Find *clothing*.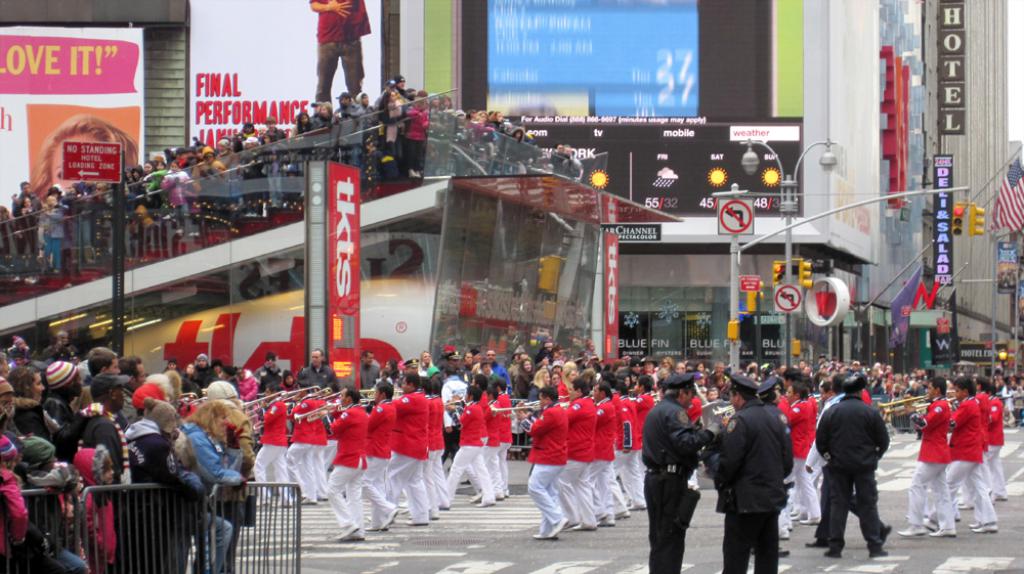
region(702, 399, 791, 573).
